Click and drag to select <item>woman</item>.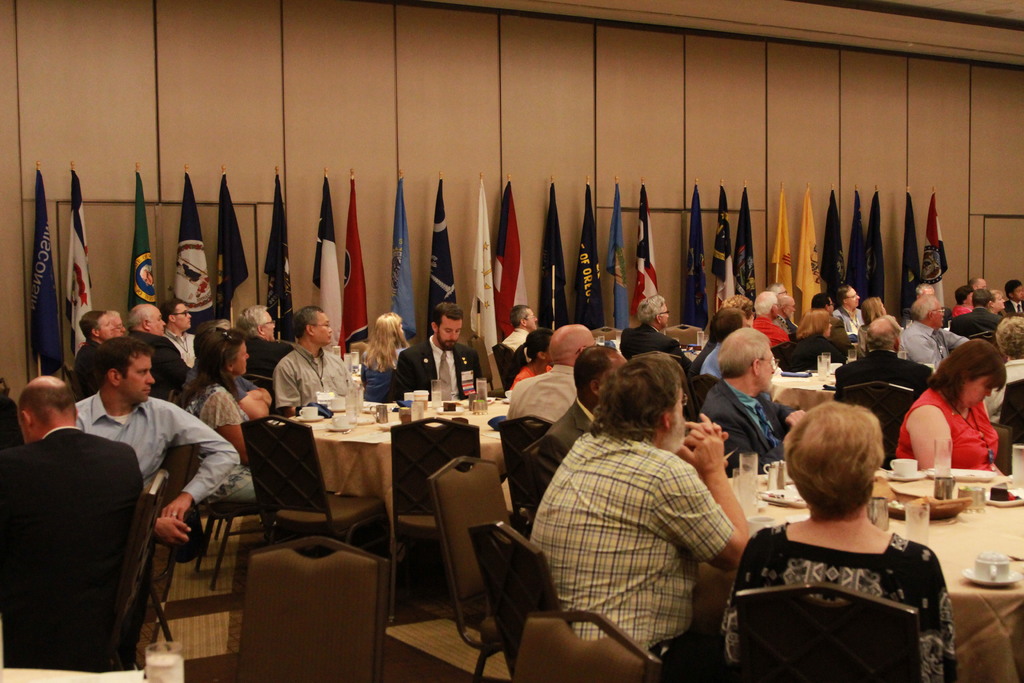
Selection: 721 406 959 682.
